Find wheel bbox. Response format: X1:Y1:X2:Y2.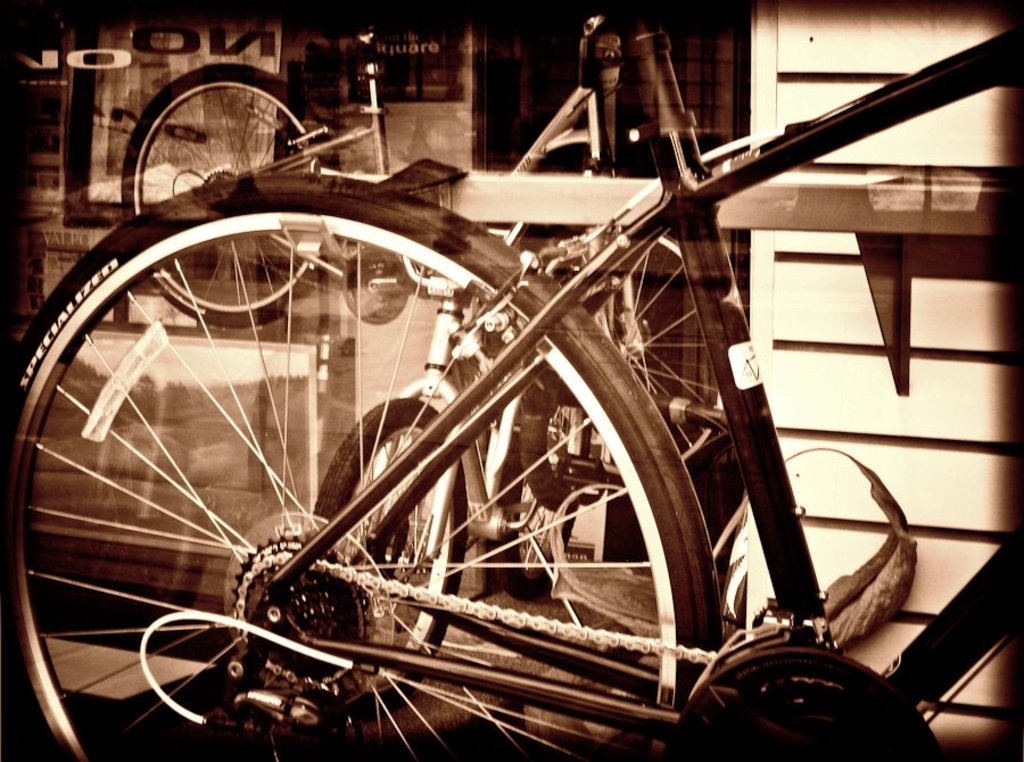
515:371:609:516.
